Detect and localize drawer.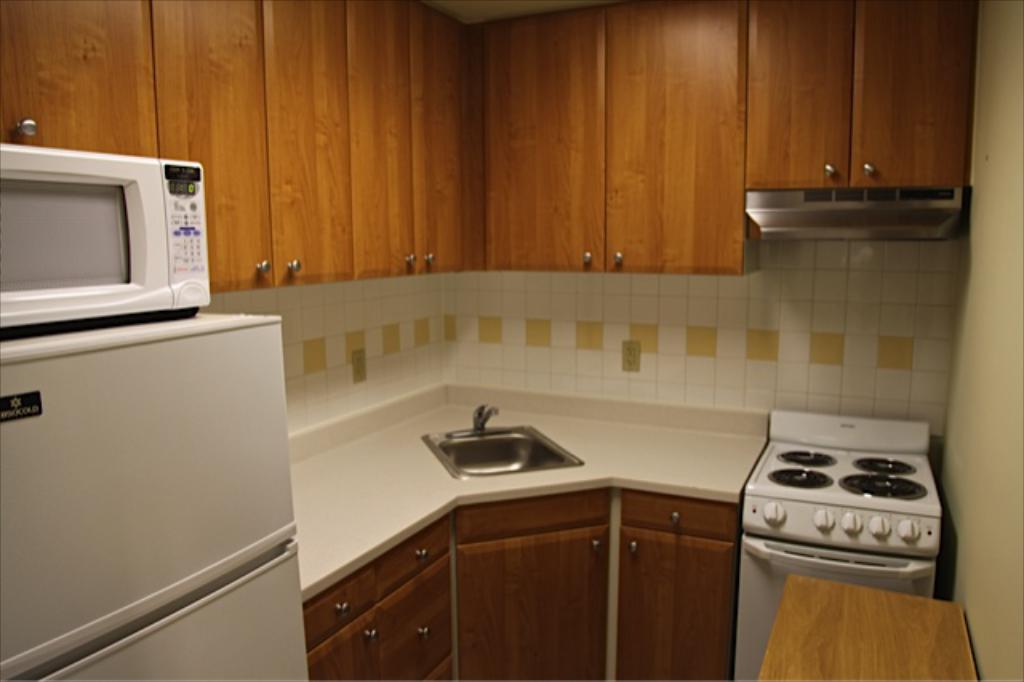
Localized at locate(304, 559, 381, 650).
